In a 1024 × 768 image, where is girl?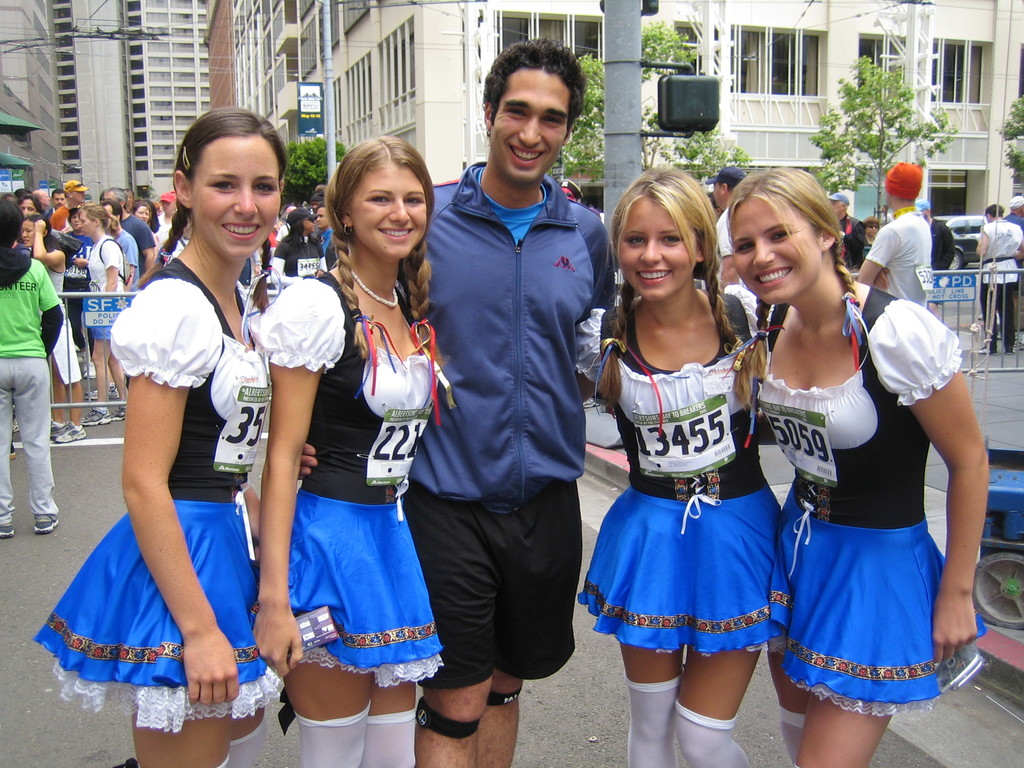
bbox(569, 160, 792, 767).
